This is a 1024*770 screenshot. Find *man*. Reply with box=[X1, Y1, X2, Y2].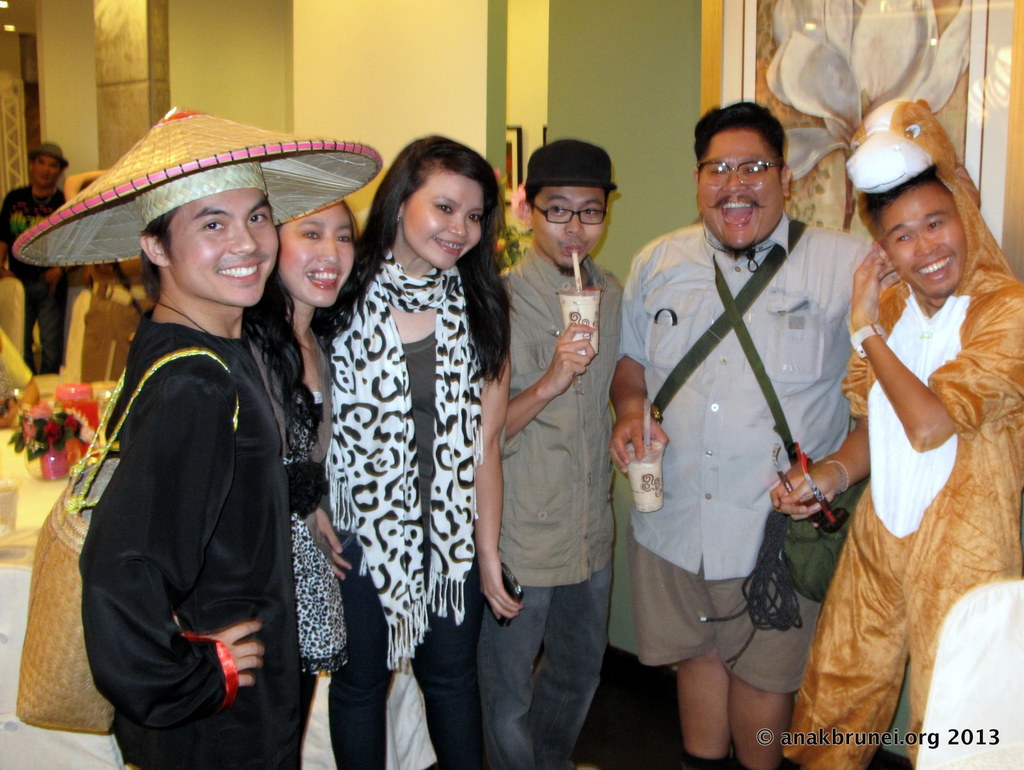
box=[475, 140, 625, 769].
